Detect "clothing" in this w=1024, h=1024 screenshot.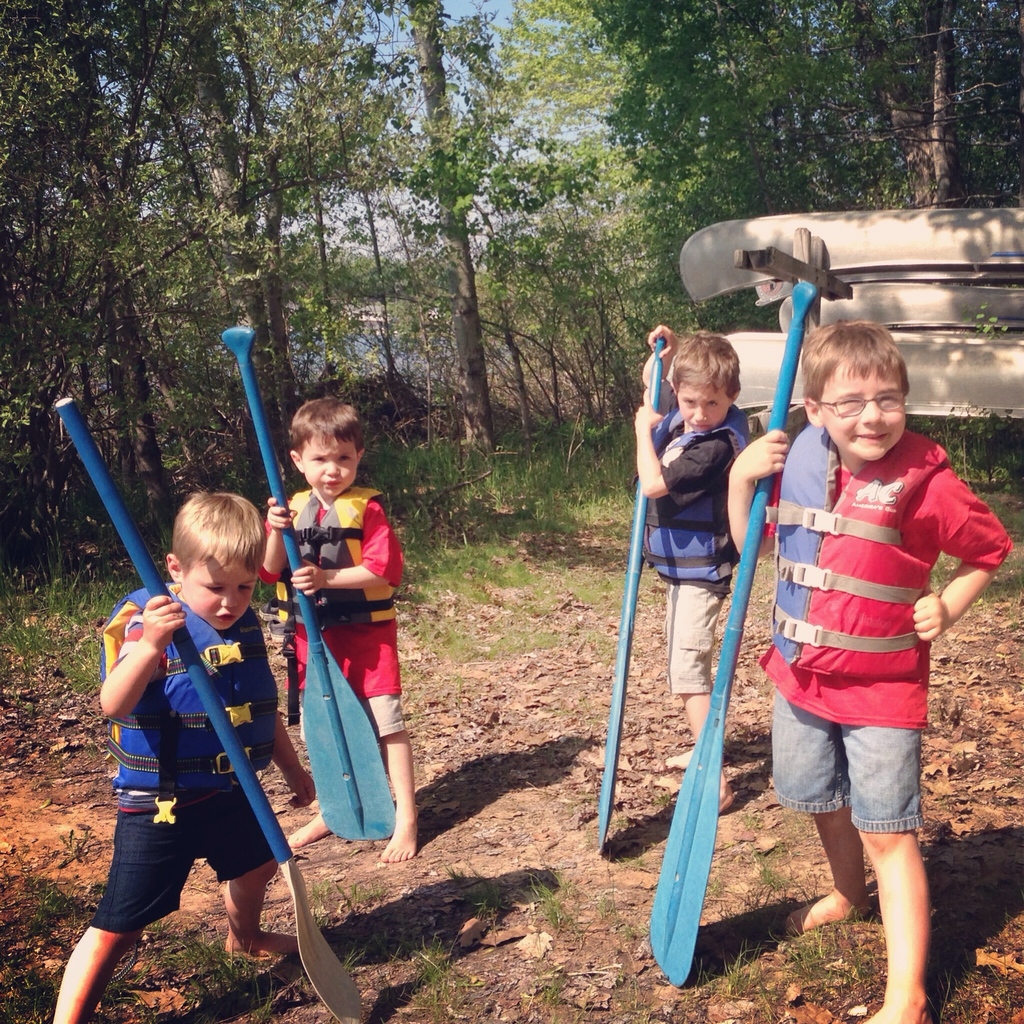
Detection: BBox(766, 426, 1013, 828).
